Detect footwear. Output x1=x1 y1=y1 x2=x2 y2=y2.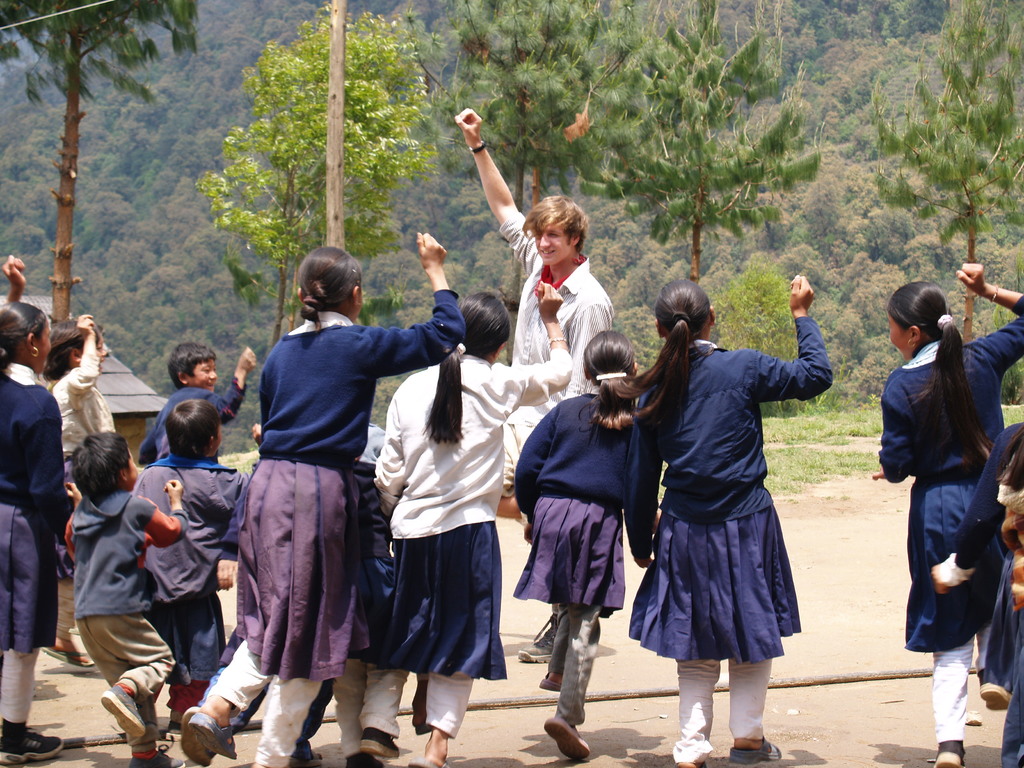
x1=408 y1=754 x2=452 y2=767.
